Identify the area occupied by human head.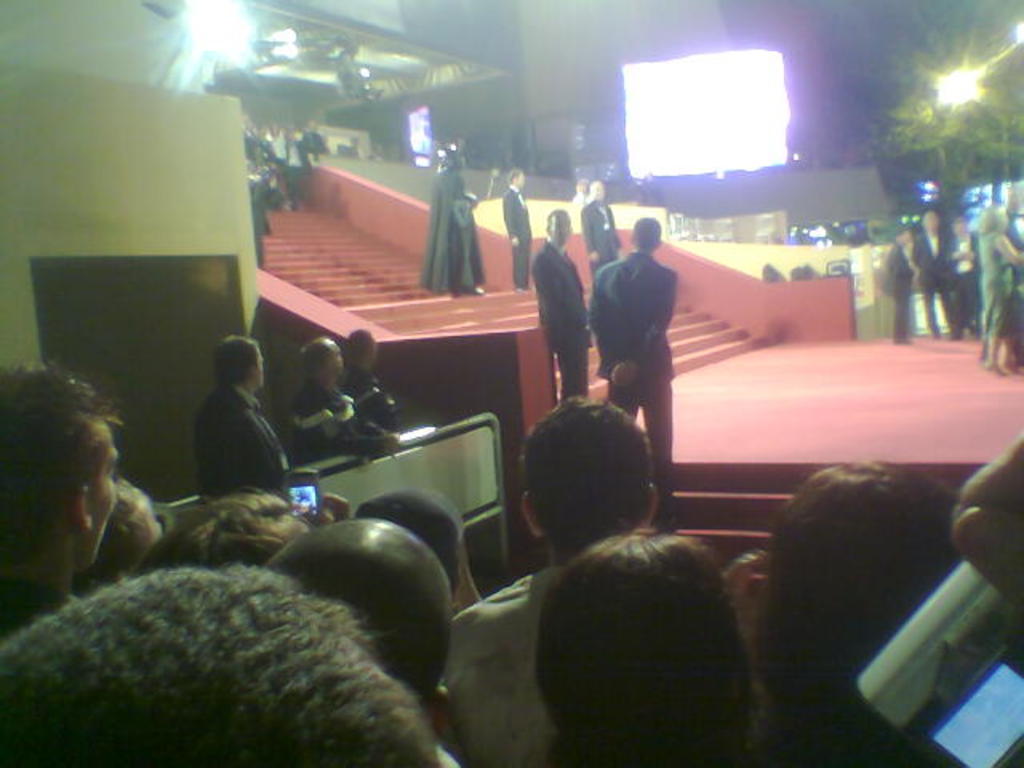
Area: {"x1": 765, "y1": 461, "x2": 950, "y2": 725}.
